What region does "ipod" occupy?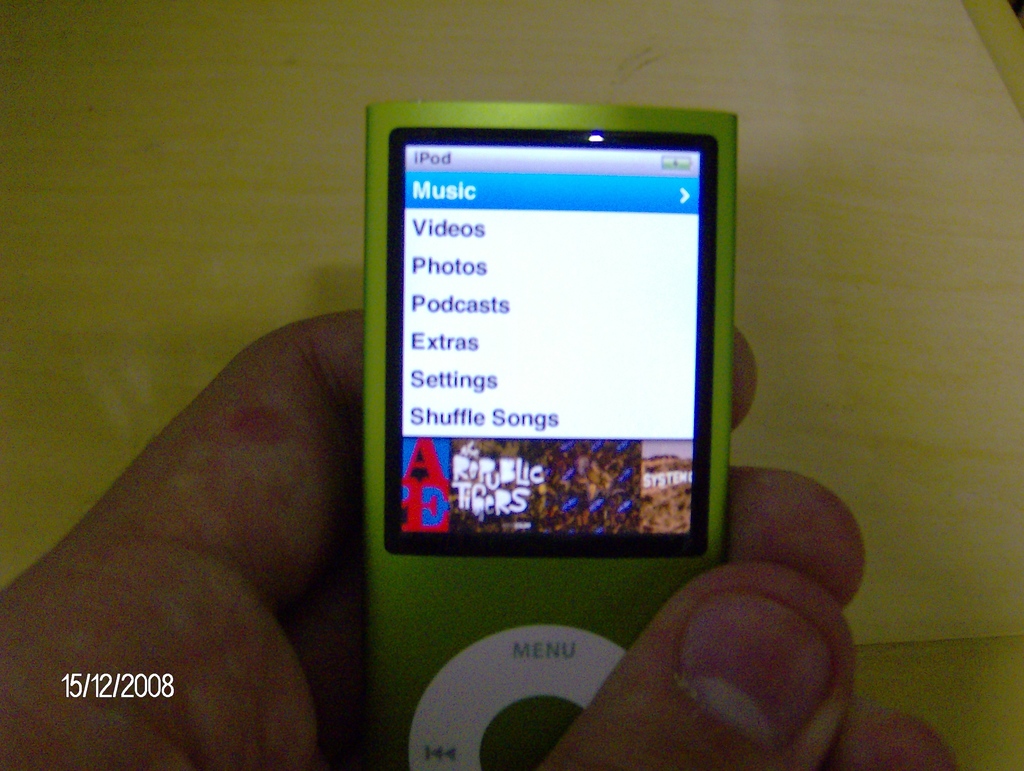
select_region(370, 103, 737, 770).
